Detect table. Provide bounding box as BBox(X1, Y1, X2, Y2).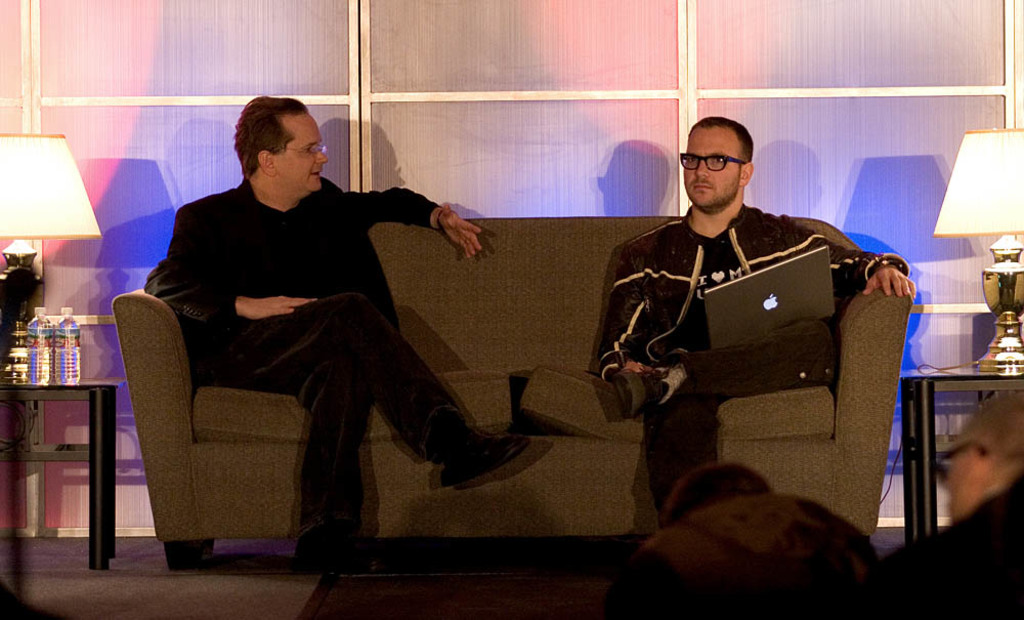
BBox(898, 364, 1023, 541).
